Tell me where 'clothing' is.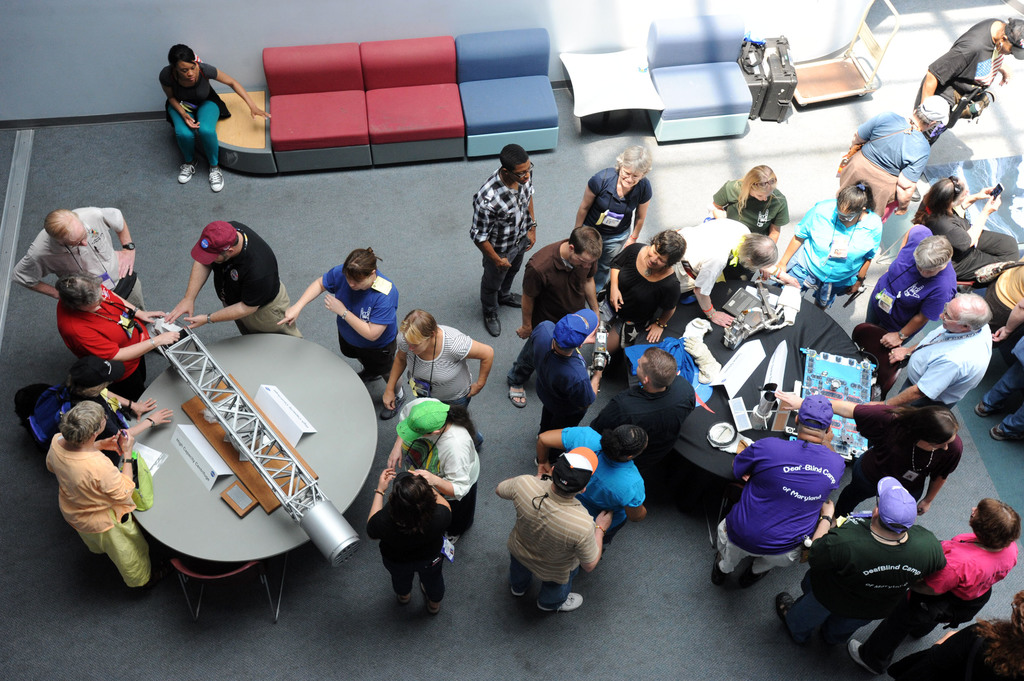
'clothing' is at (x1=602, y1=237, x2=683, y2=330).
